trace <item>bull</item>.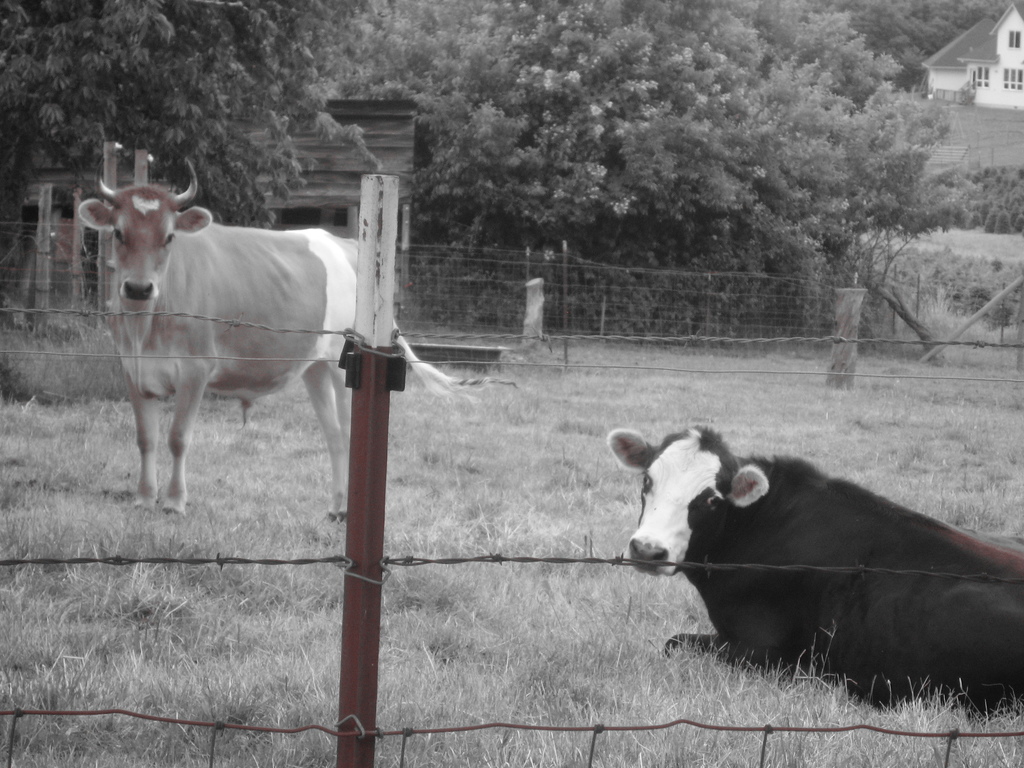
Traced to pyautogui.locateOnScreen(74, 159, 523, 527).
